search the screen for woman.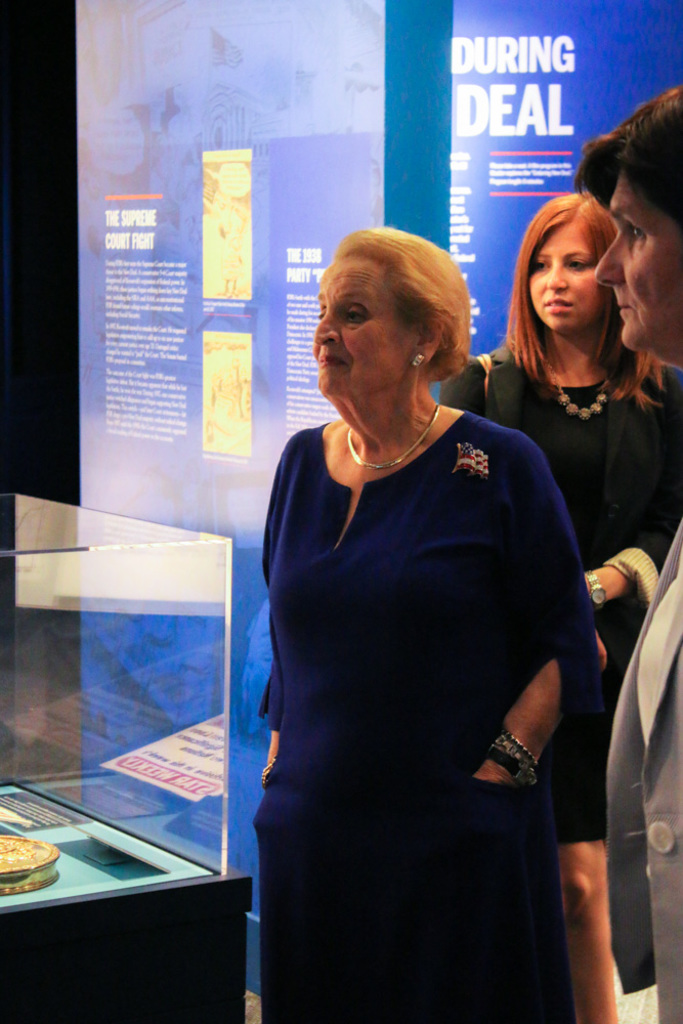
Found at bbox=(436, 188, 682, 1023).
